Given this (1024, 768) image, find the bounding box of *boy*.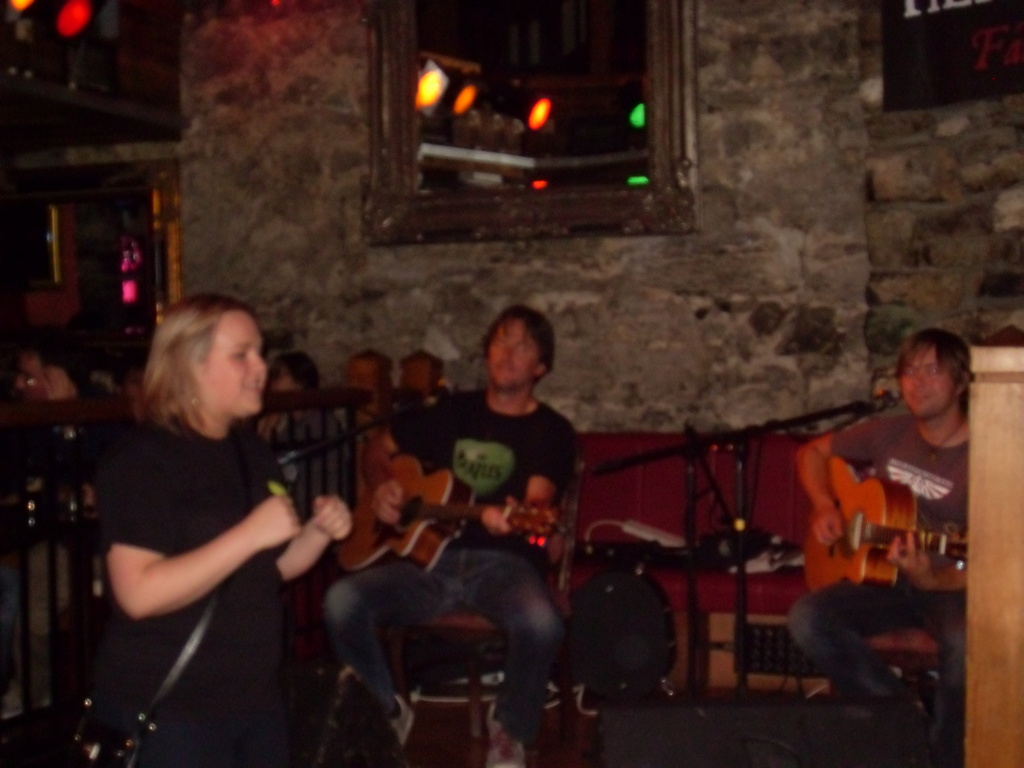
(790,328,966,764).
